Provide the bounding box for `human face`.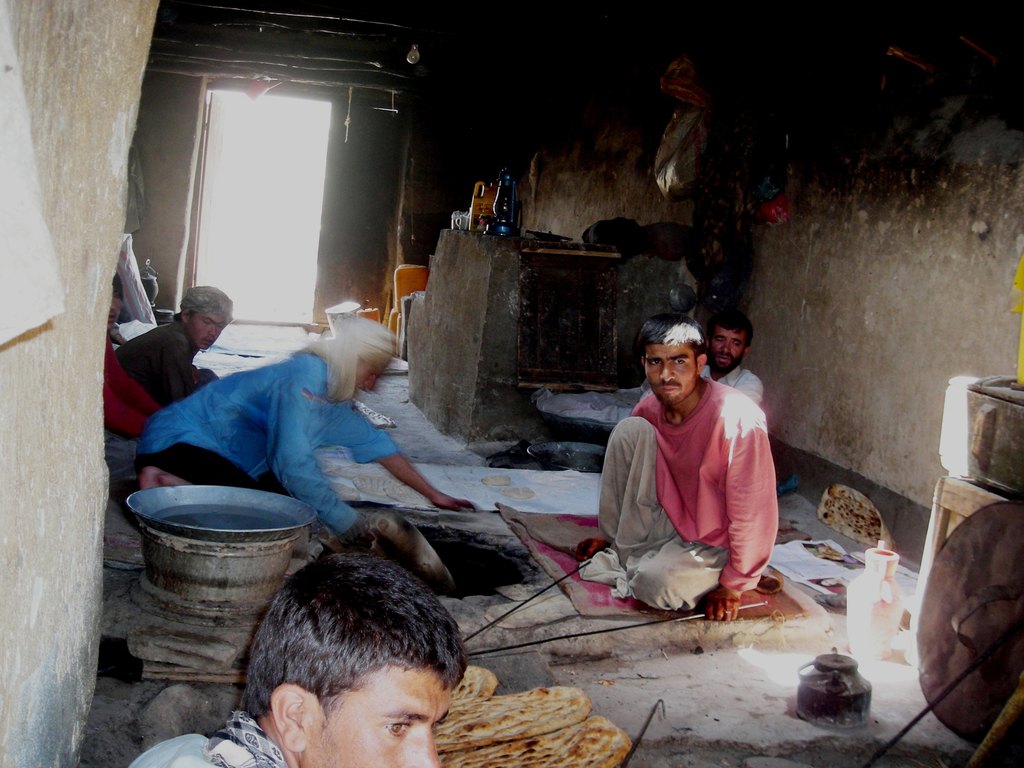
BBox(707, 326, 742, 374).
